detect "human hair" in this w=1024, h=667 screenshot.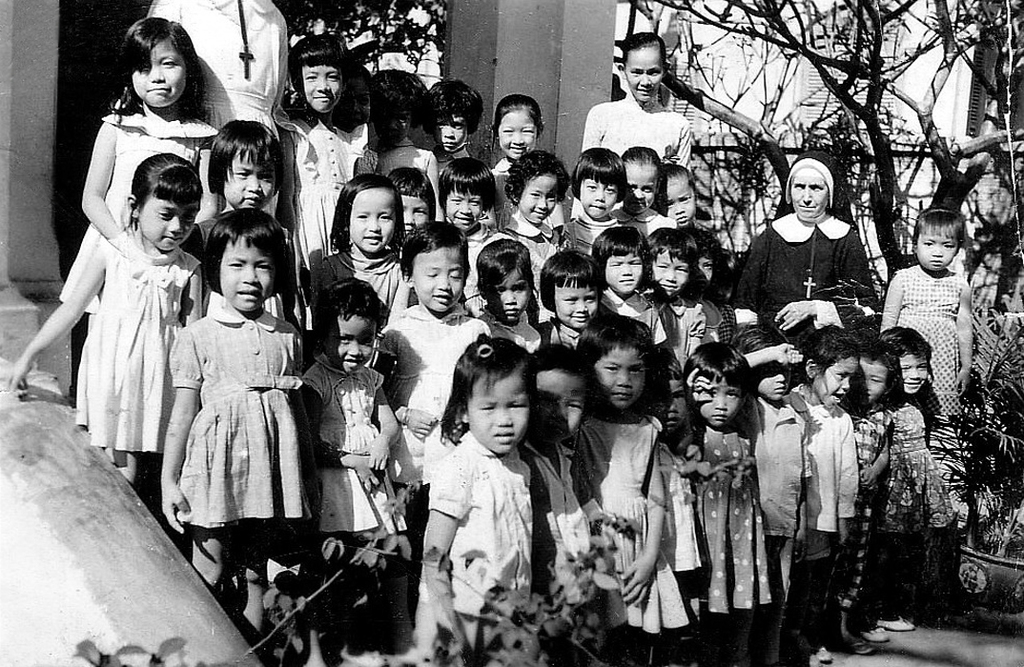
Detection: BBox(798, 321, 858, 386).
